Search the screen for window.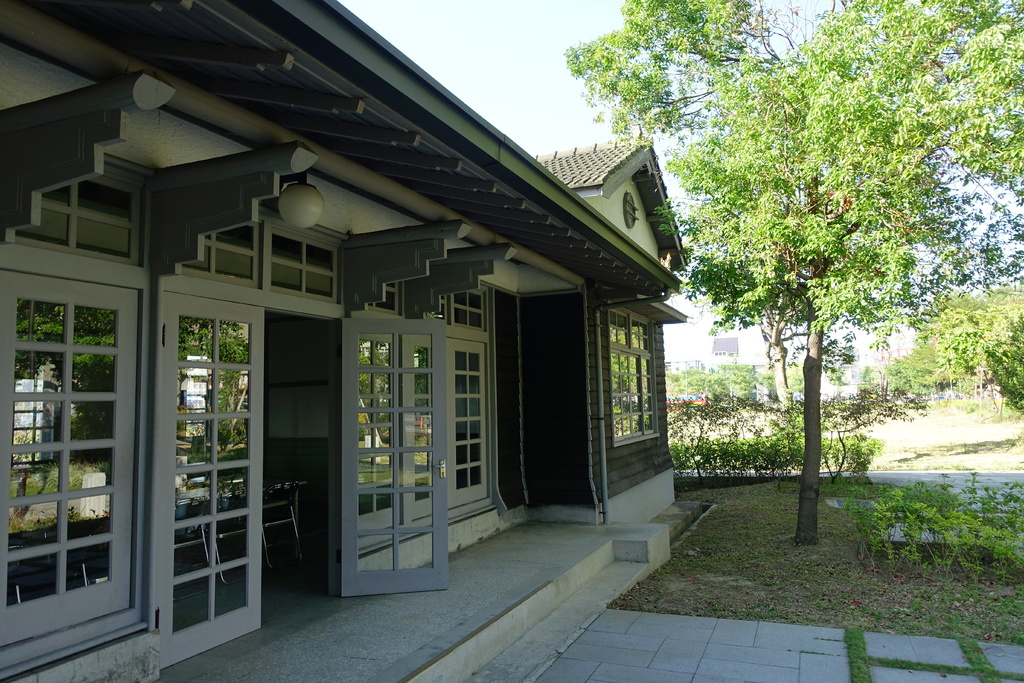
Found at left=369, top=279, right=399, bottom=314.
